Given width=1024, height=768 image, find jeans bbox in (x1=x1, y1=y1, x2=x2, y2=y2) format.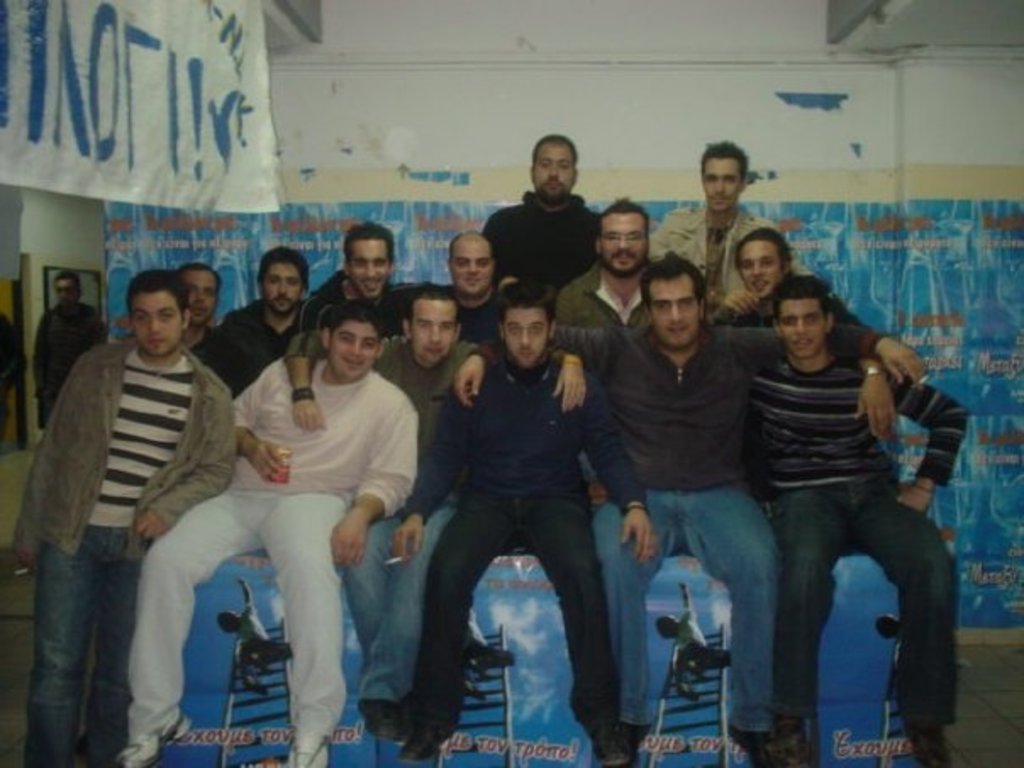
(x1=427, y1=481, x2=614, y2=726).
